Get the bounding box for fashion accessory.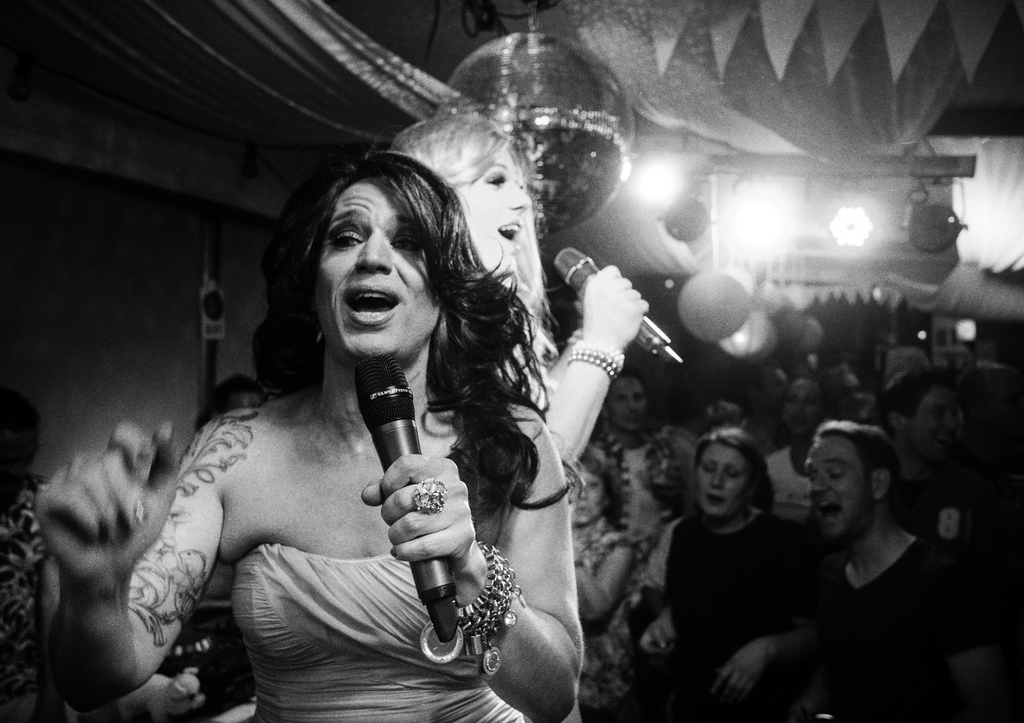
locate(429, 315, 452, 354).
